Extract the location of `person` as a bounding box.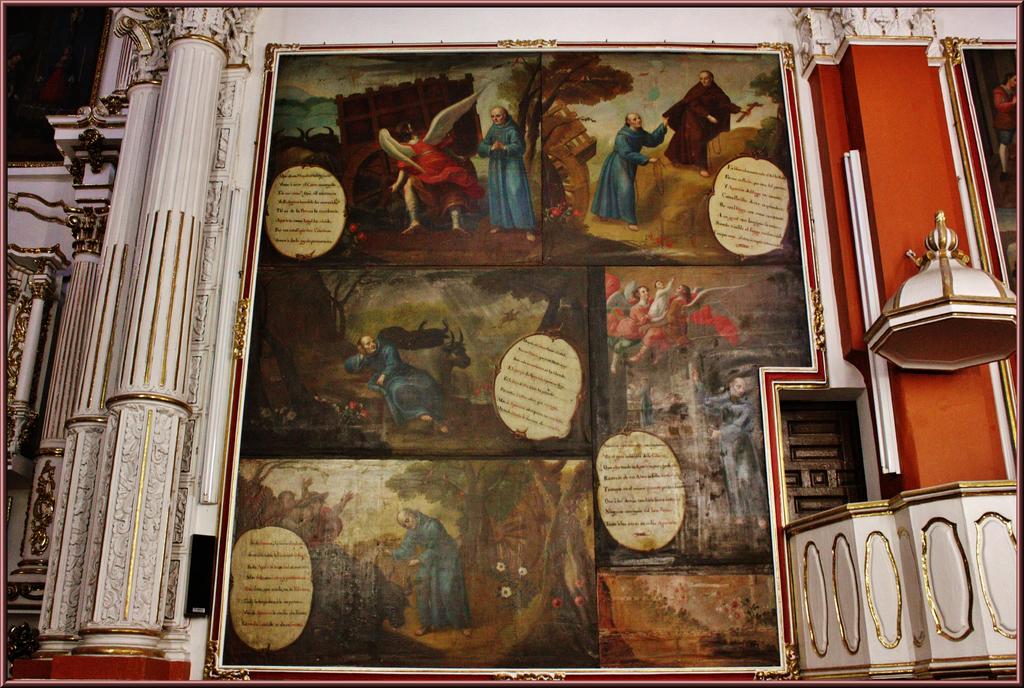
left=665, top=72, right=749, bottom=176.
